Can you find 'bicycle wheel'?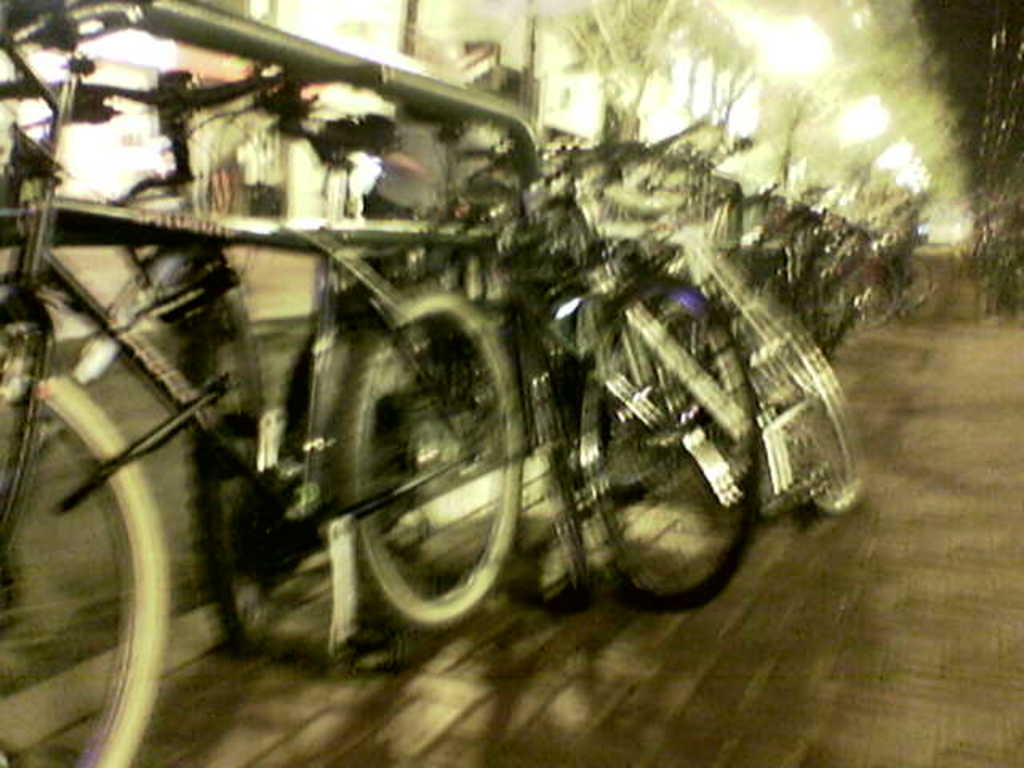
Yes, bounding box: left=566, top=275, right=765, bottom=618.
